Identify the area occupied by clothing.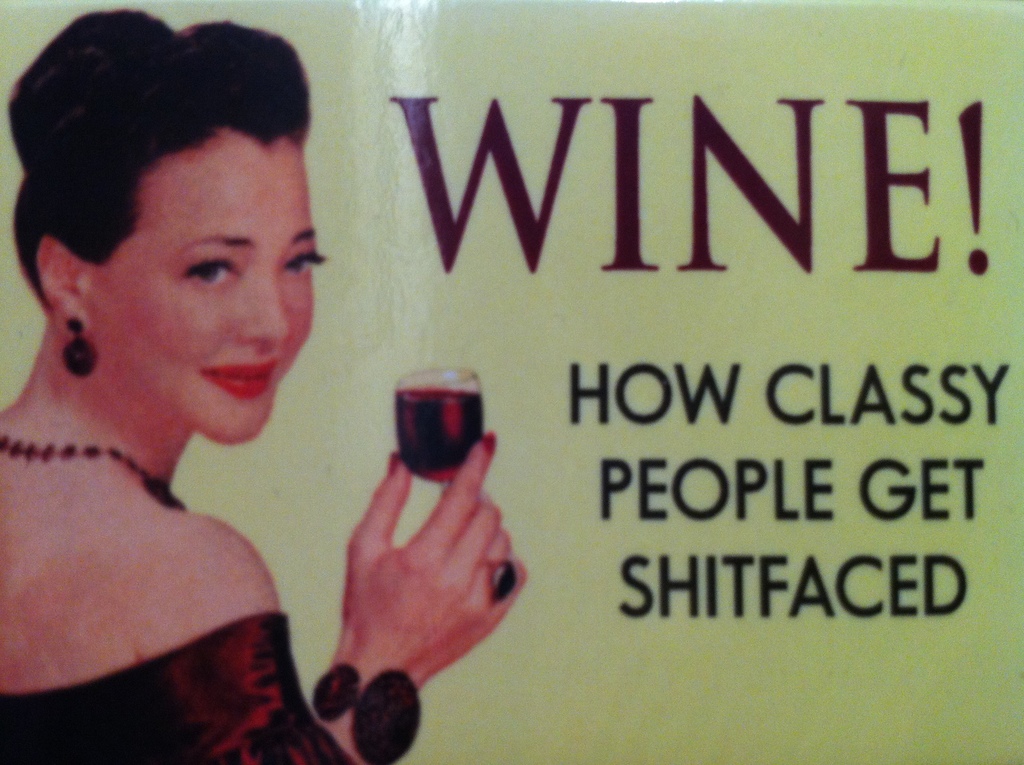
Area: 4/216/348/718.
